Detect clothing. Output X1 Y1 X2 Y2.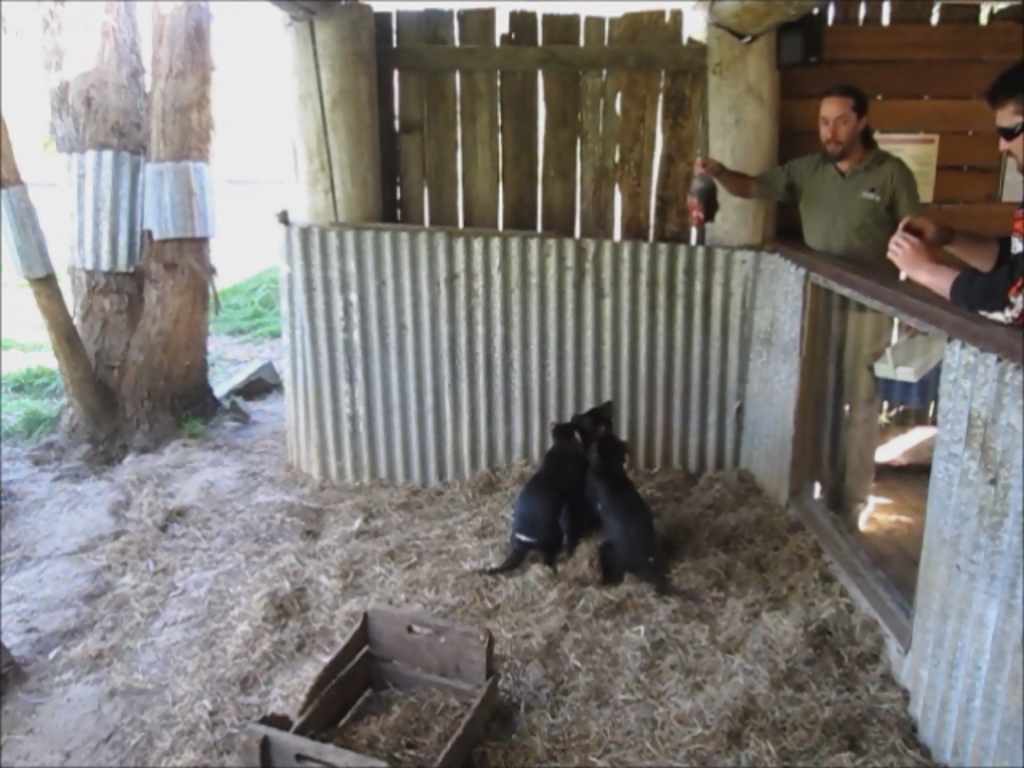
923 174 1022 336.
